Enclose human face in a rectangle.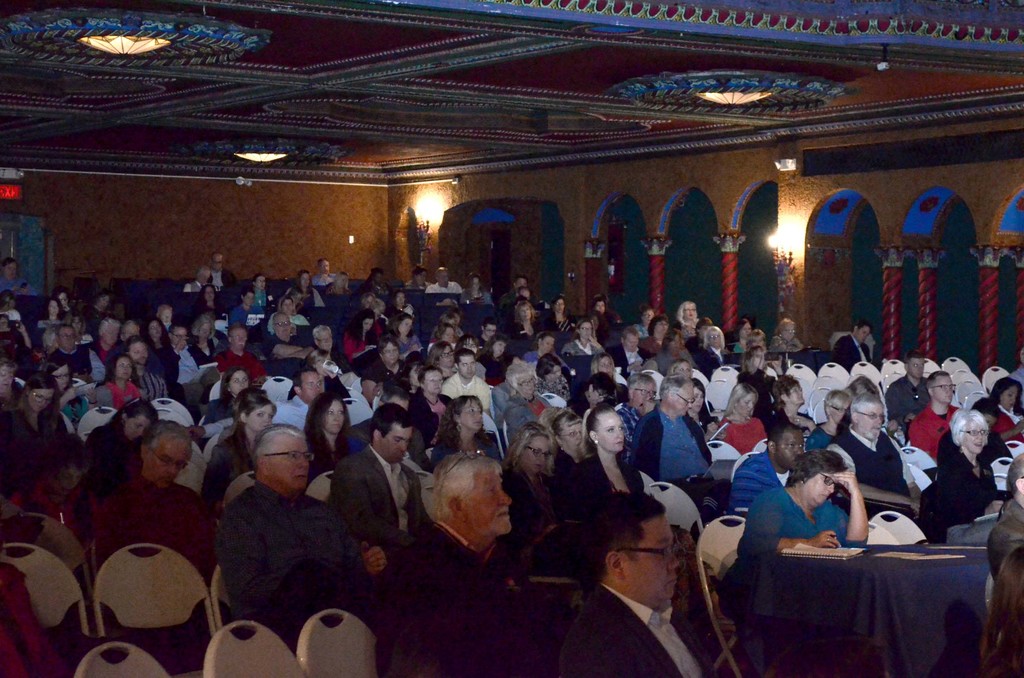
859:407:884:440.
